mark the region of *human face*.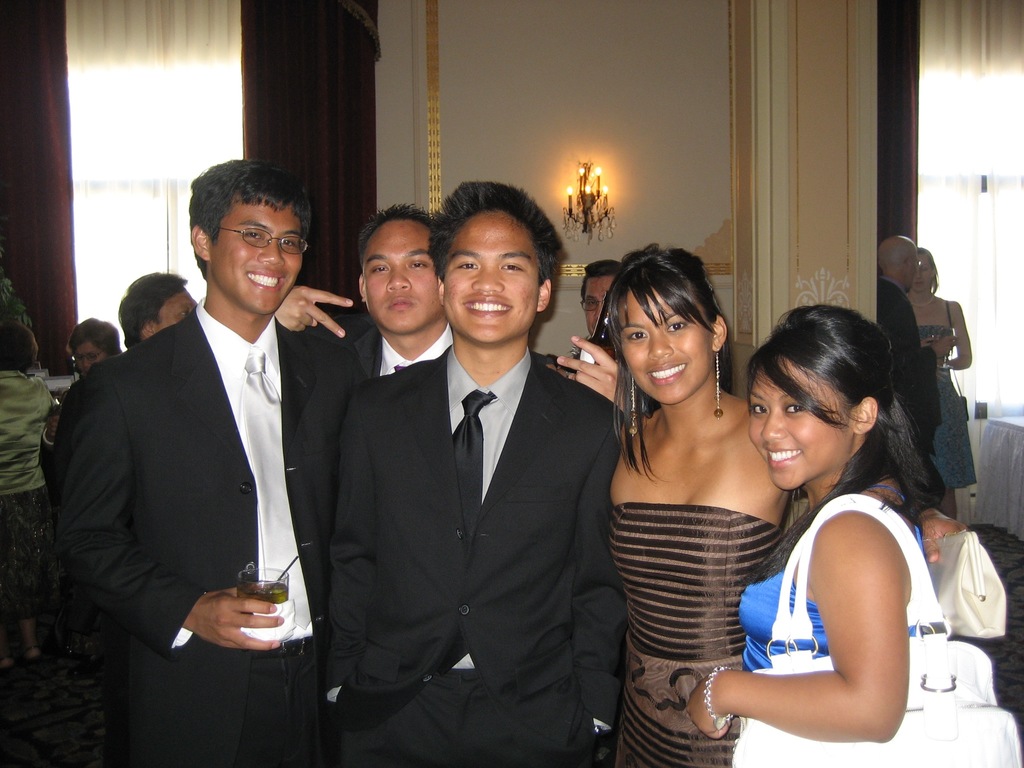
Region: 911/254/929/296.
